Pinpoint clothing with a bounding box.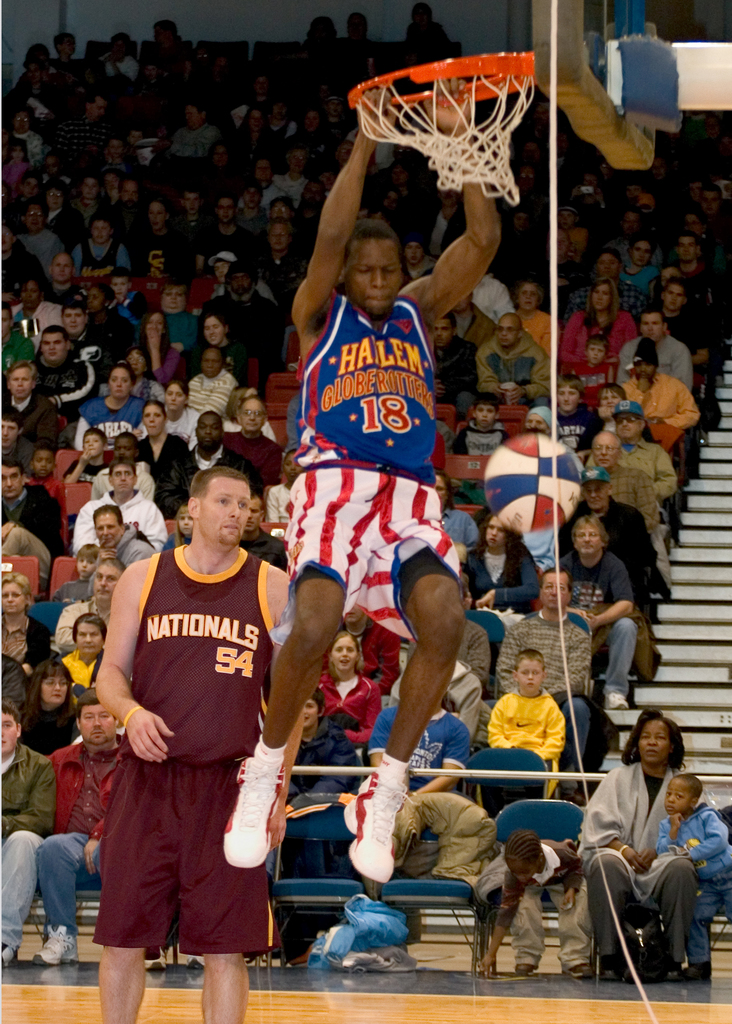
box(261, 172, 311, 214).
